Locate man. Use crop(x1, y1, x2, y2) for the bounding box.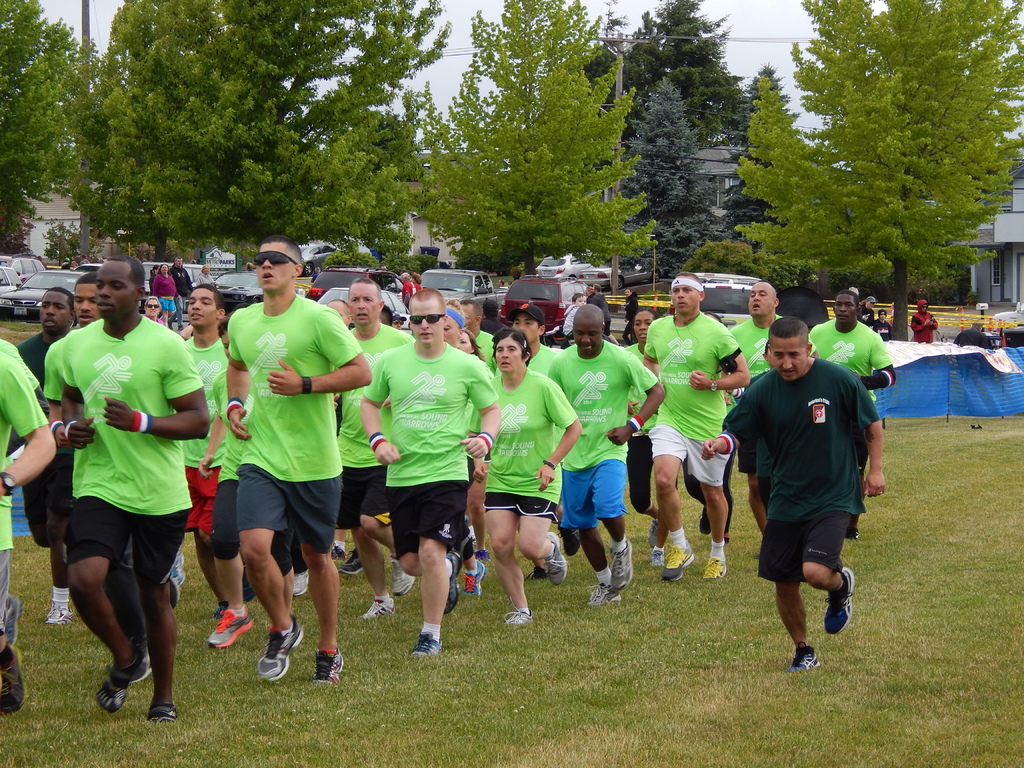
crop(641, 267, 752, 586).
